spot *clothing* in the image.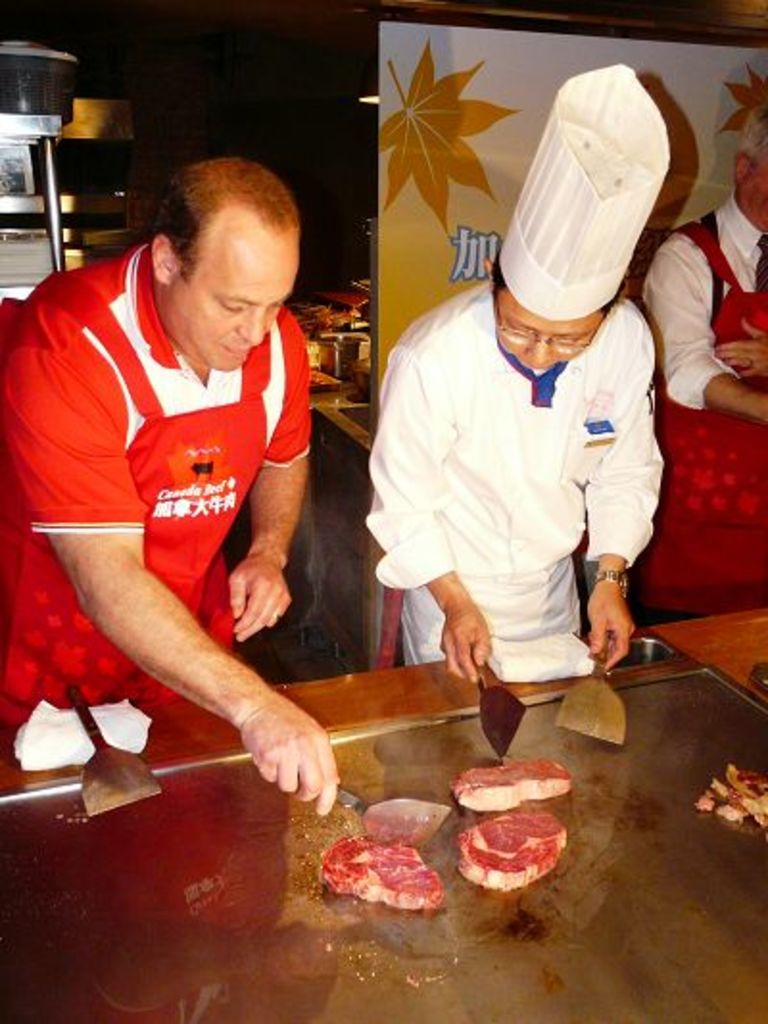
*clothing* found at region(0, 246, 319, 726).
